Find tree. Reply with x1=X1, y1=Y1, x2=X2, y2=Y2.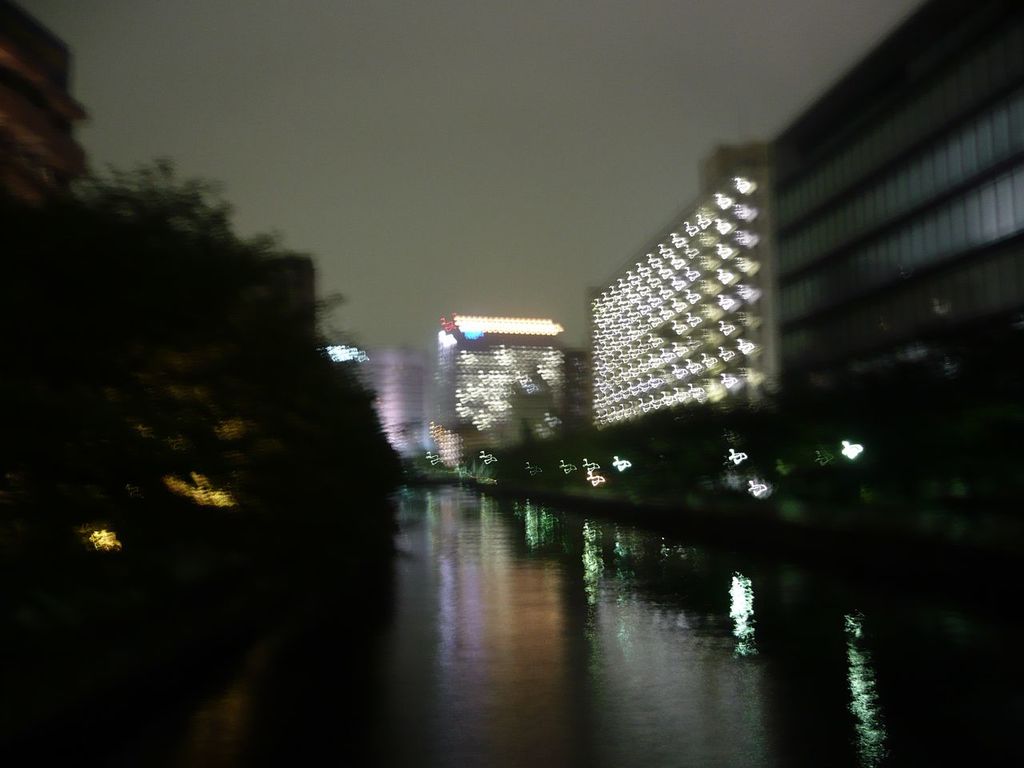
x1=34, y1=157, x2=346, y2=386.
